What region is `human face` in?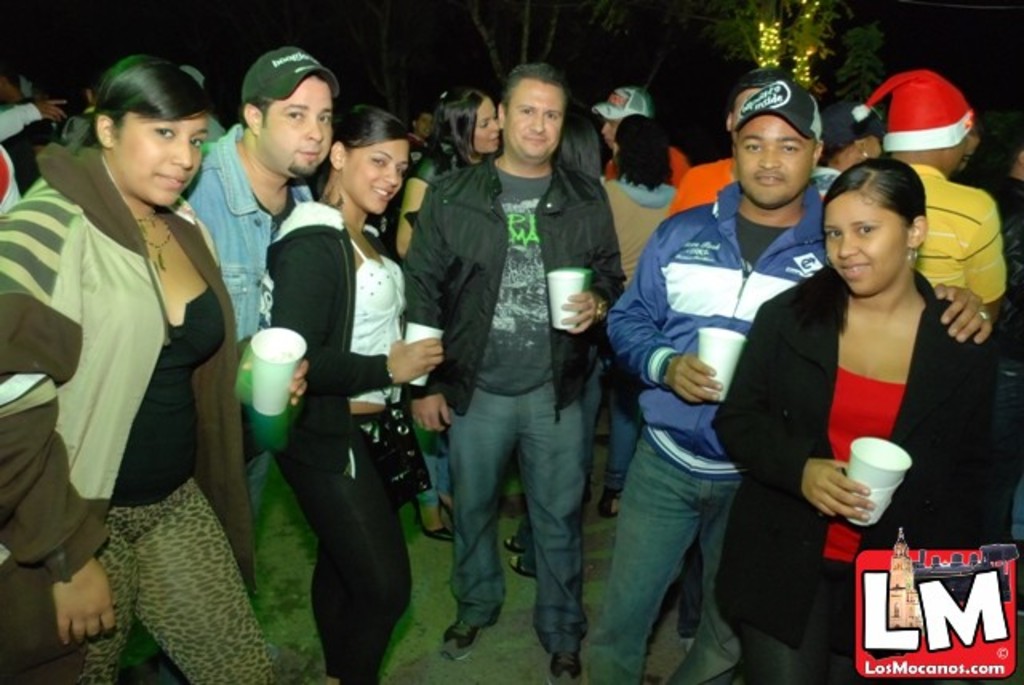
rect(504, 80, 566, 157).
